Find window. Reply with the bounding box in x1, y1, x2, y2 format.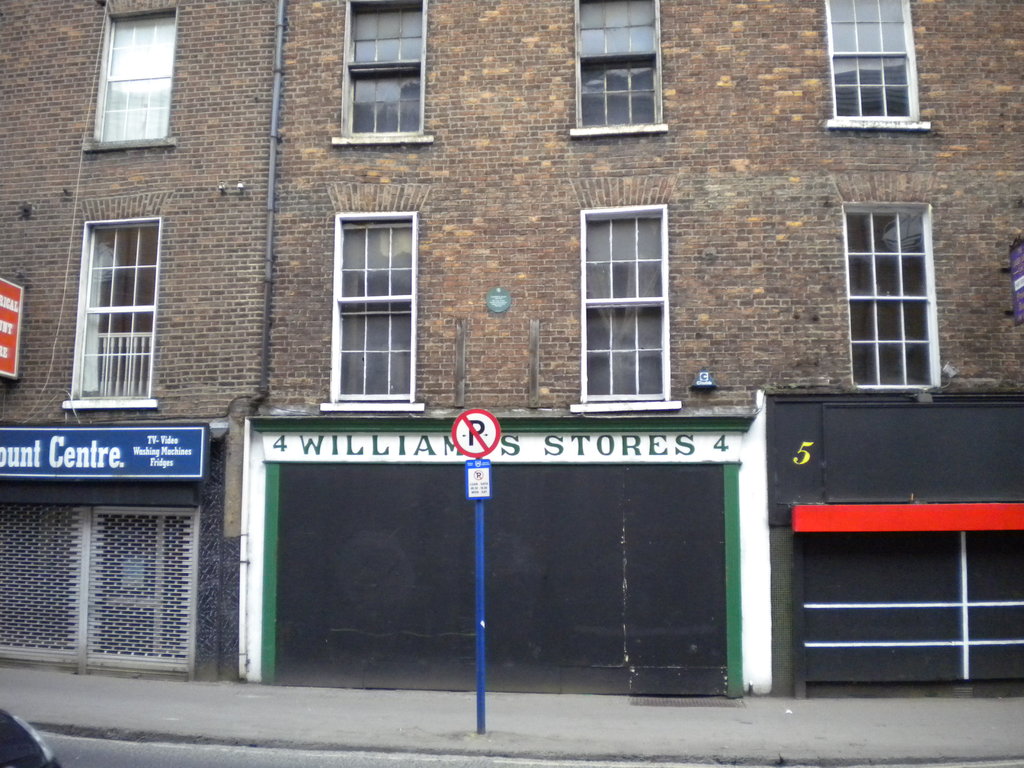
318, 184, 428, 415.
